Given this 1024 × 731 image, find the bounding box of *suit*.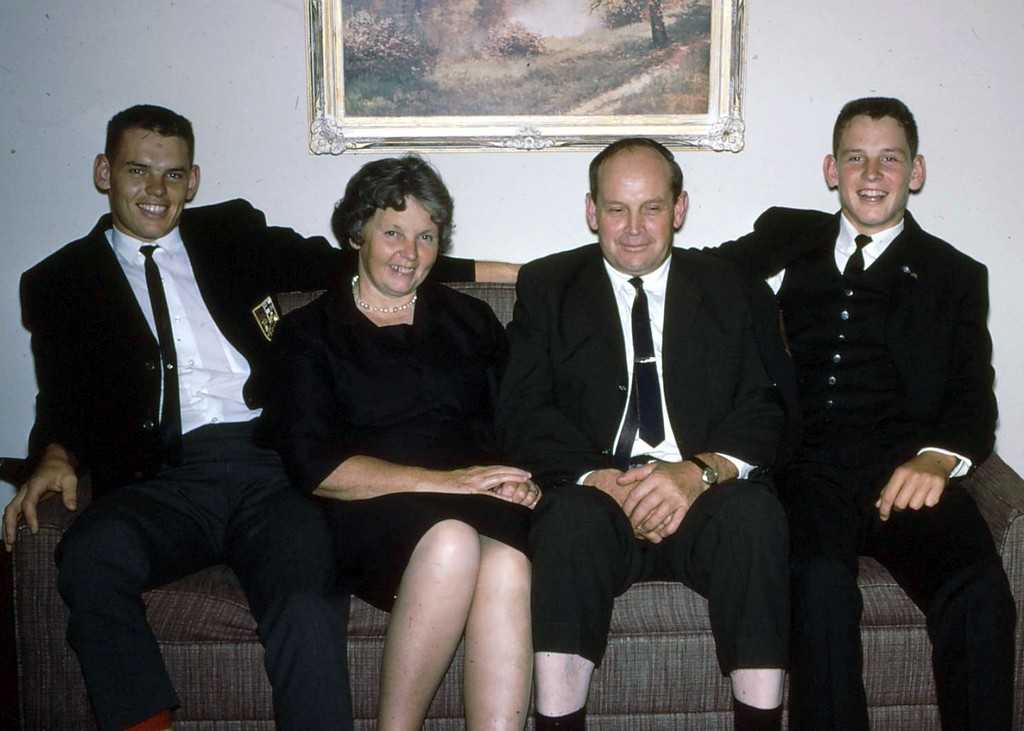
[506, 239, 794, 673].
